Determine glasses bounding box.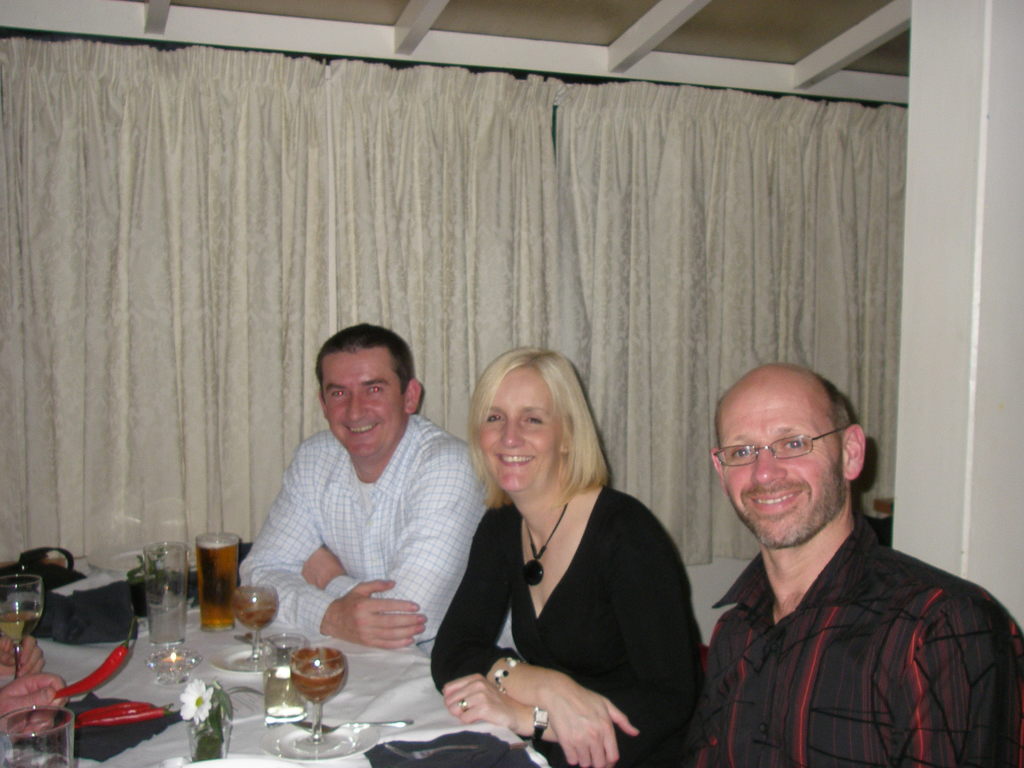
Determined: bbox(712, 422, 852, 472).
